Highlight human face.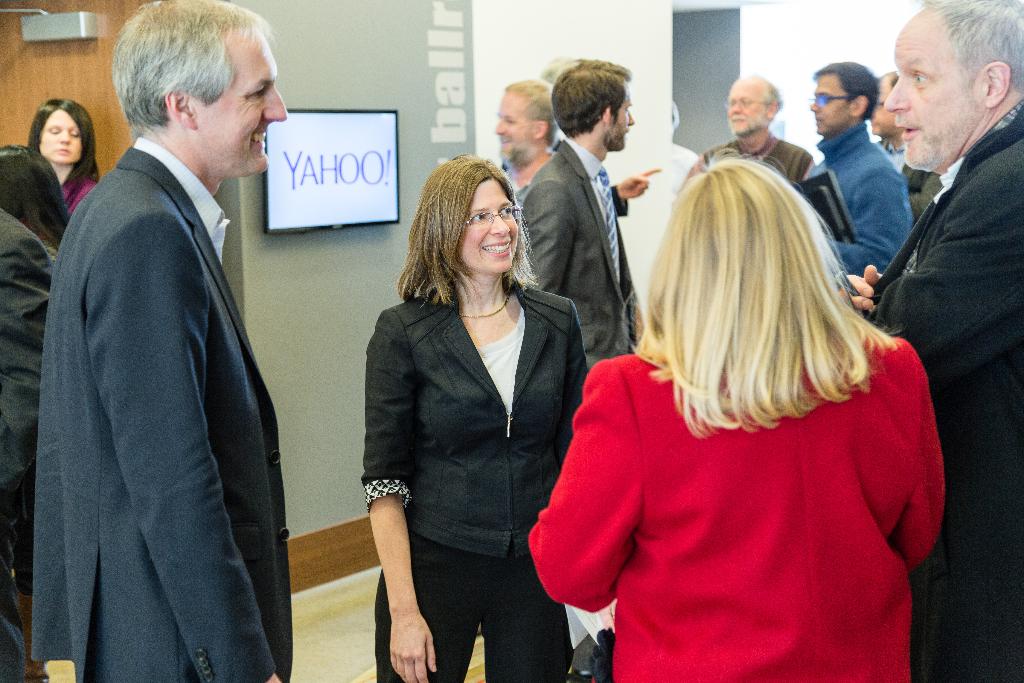
Highlighted region: (left=883, top=28, right=980, bottom=170).
